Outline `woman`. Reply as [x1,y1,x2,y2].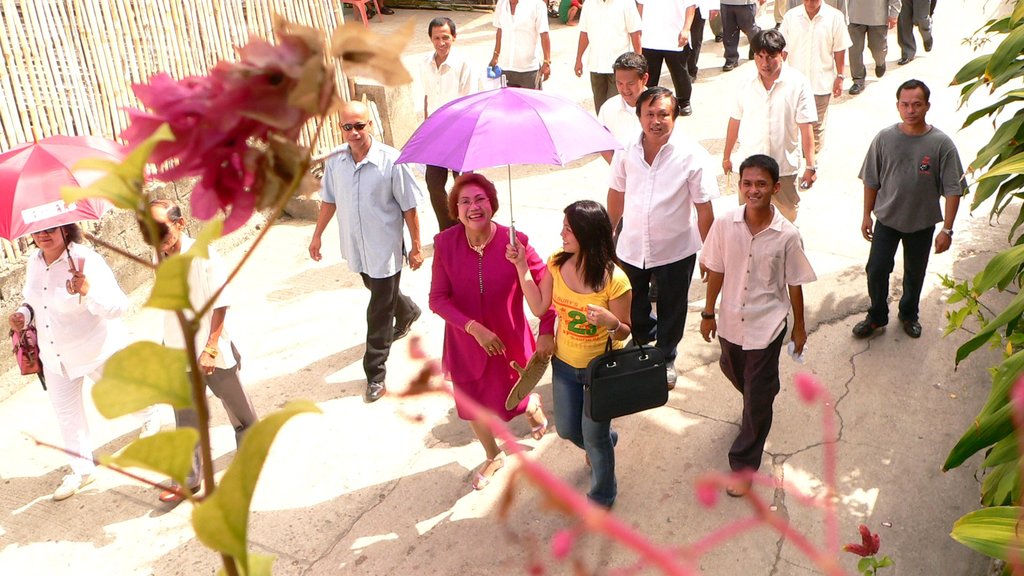
[430,168,551,484].
